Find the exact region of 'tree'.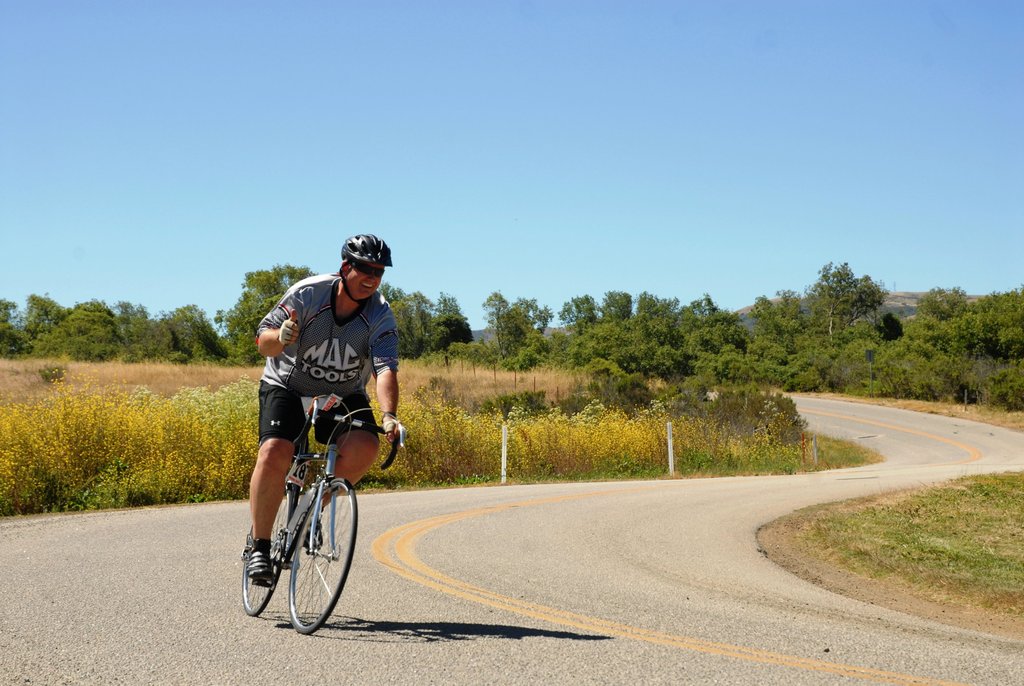
Exact region: [825,279,1023,416].
